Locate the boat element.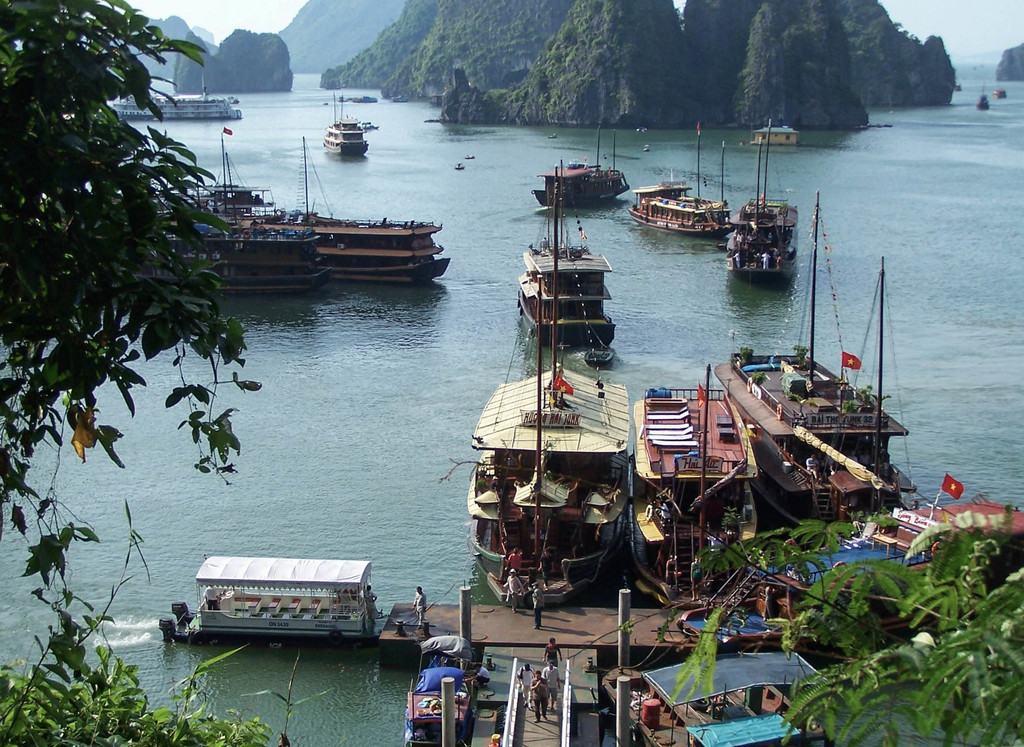
Element bbox: <region>150, 120, 292, 221</region>.
